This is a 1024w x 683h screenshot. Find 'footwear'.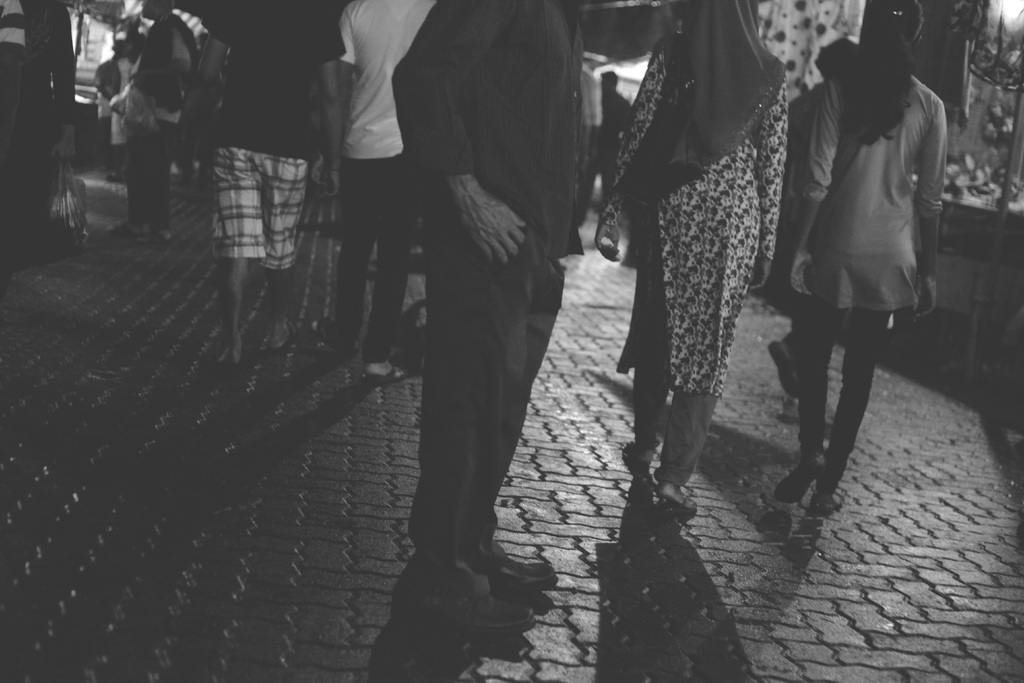
Bounding box: l=266, t=315, r=296, b=356.
